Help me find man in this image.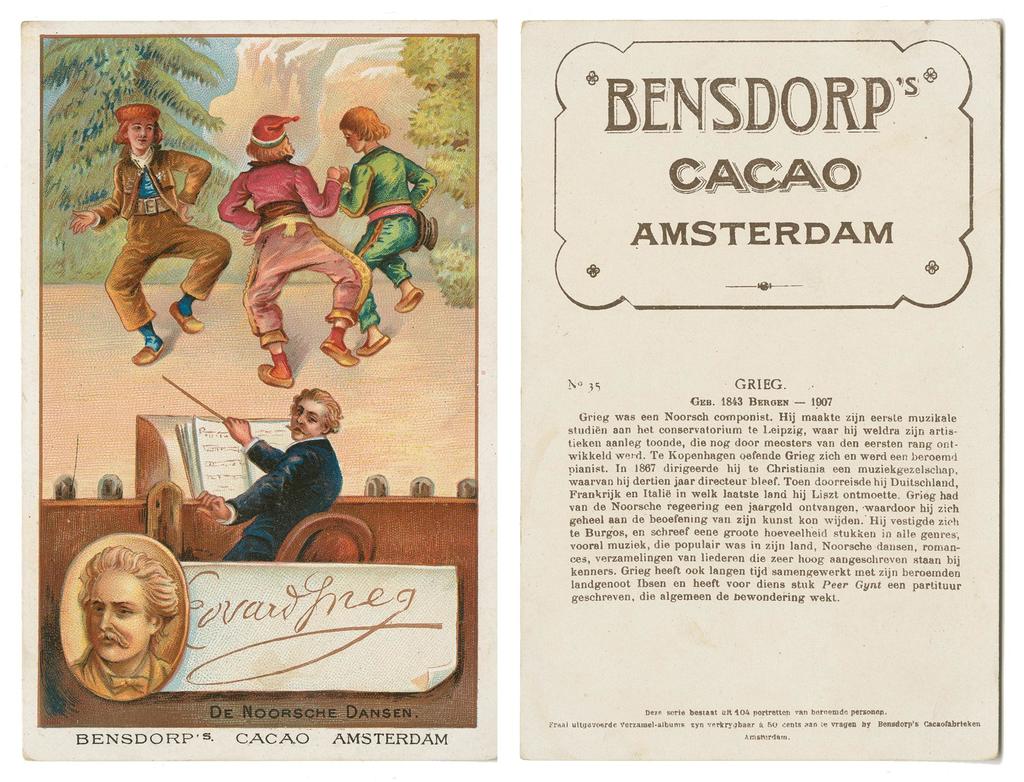
Found it: (67, 548, 176, 705).
